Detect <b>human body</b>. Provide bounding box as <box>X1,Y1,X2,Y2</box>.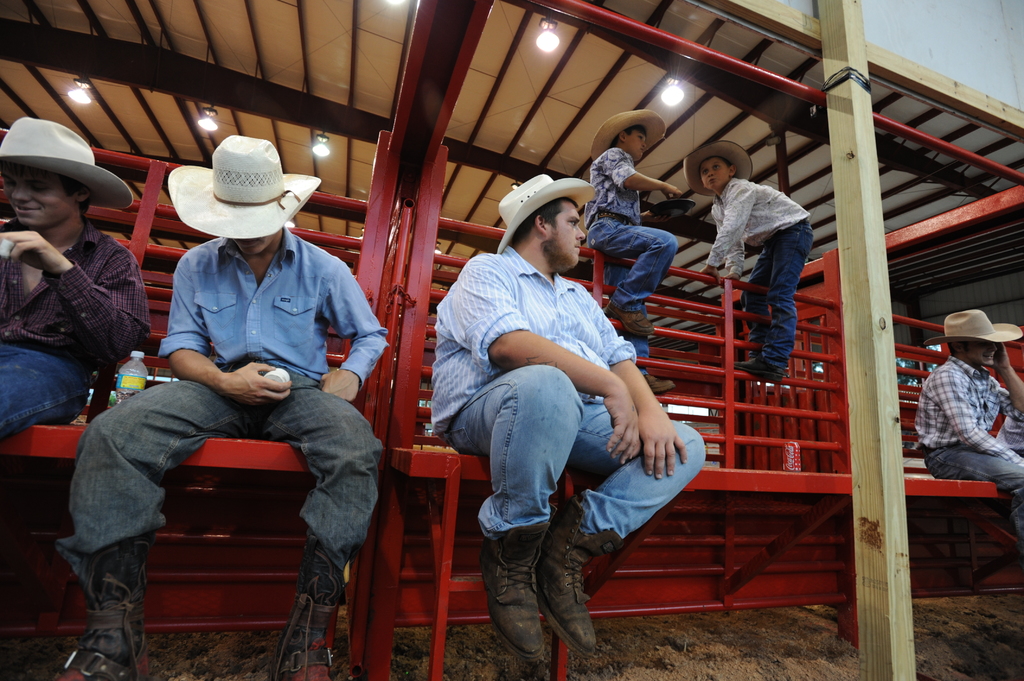
<box>445,188,698,652</box>.
